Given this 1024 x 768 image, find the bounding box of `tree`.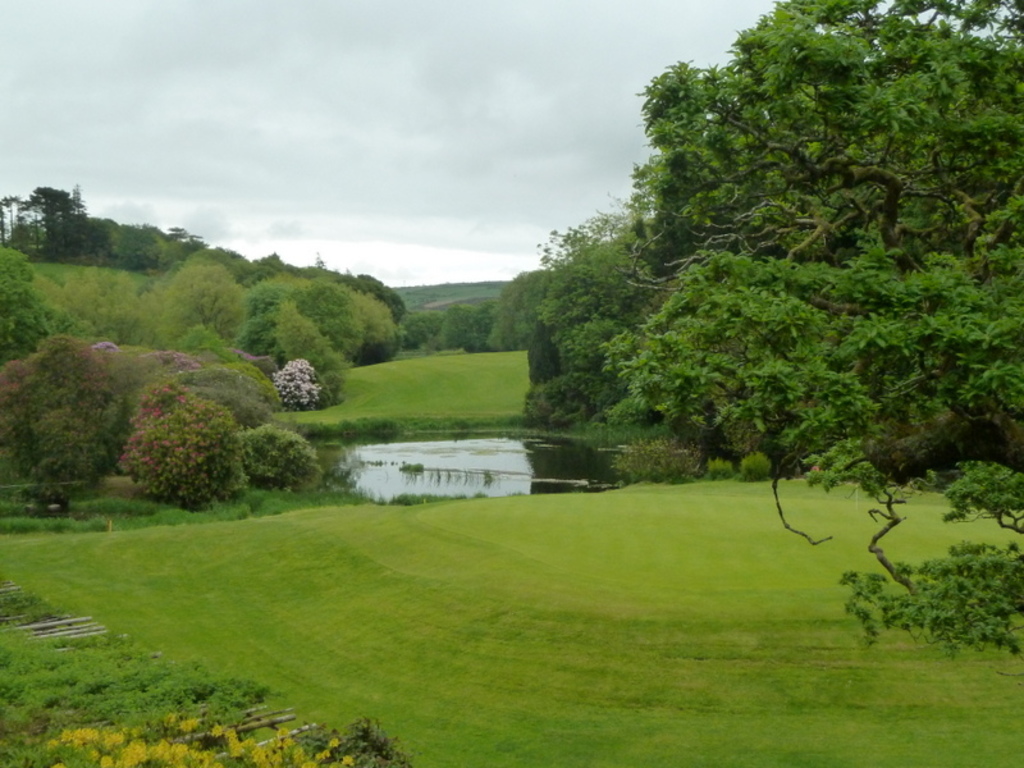
[x1=516, y1=47, x2=947, y2=502].
